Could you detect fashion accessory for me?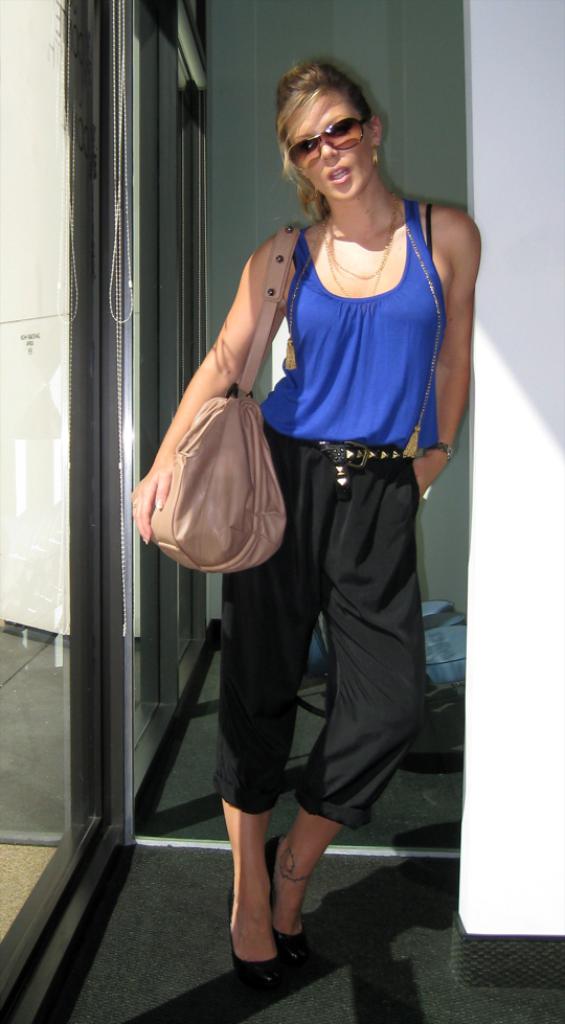
Detection result: locate(152, 221, 306, 577).
